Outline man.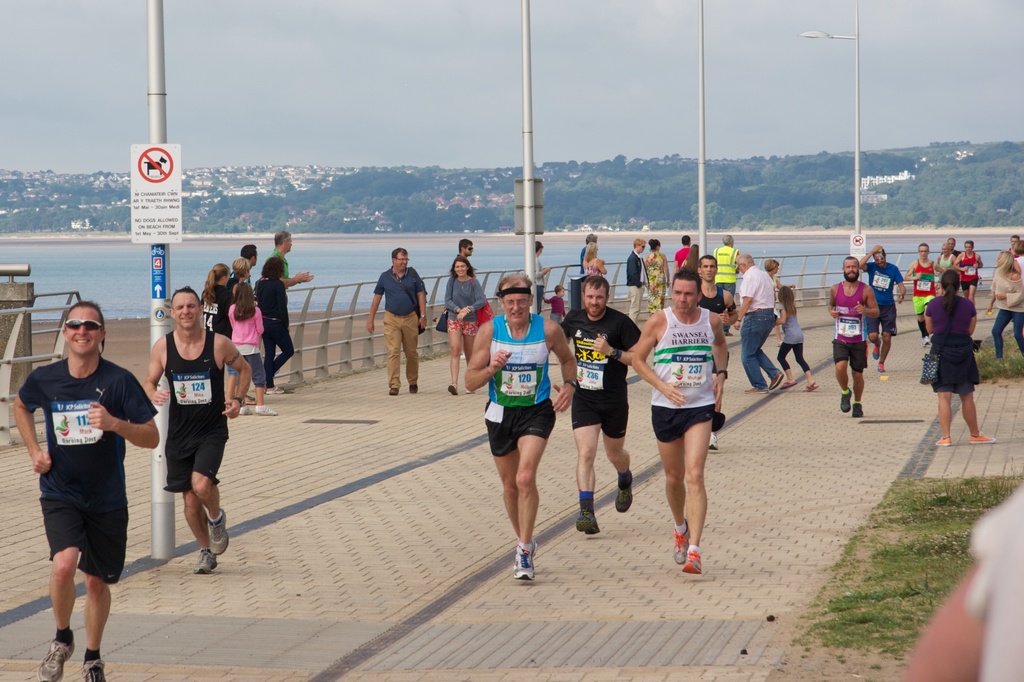
Outline: 735,250,781,392.
